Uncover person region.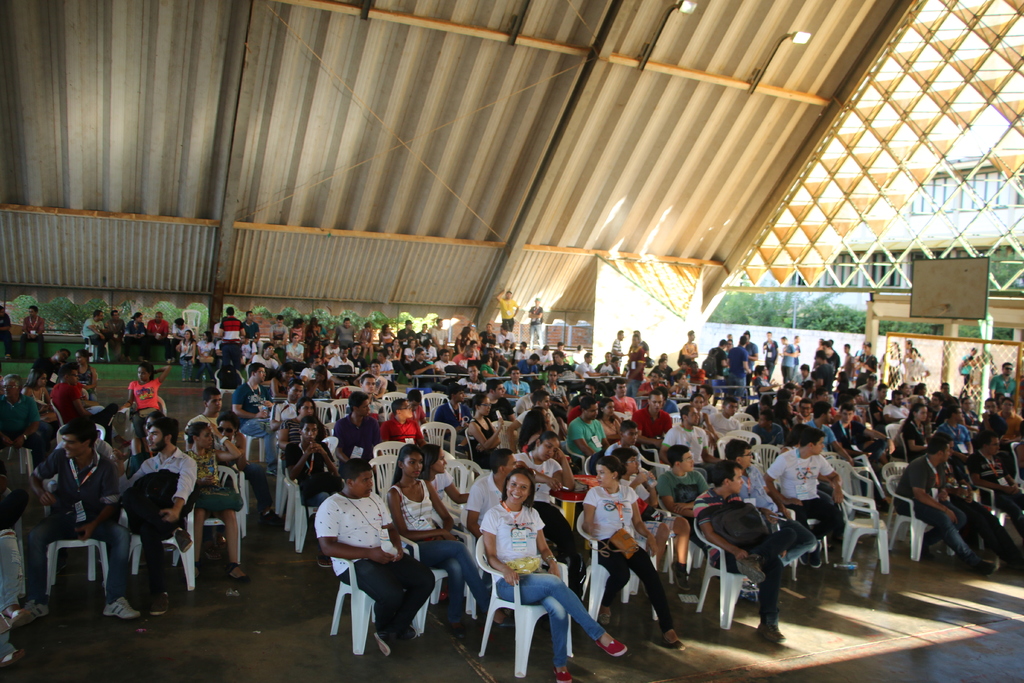
Uncovered: 425/440/483/552.
